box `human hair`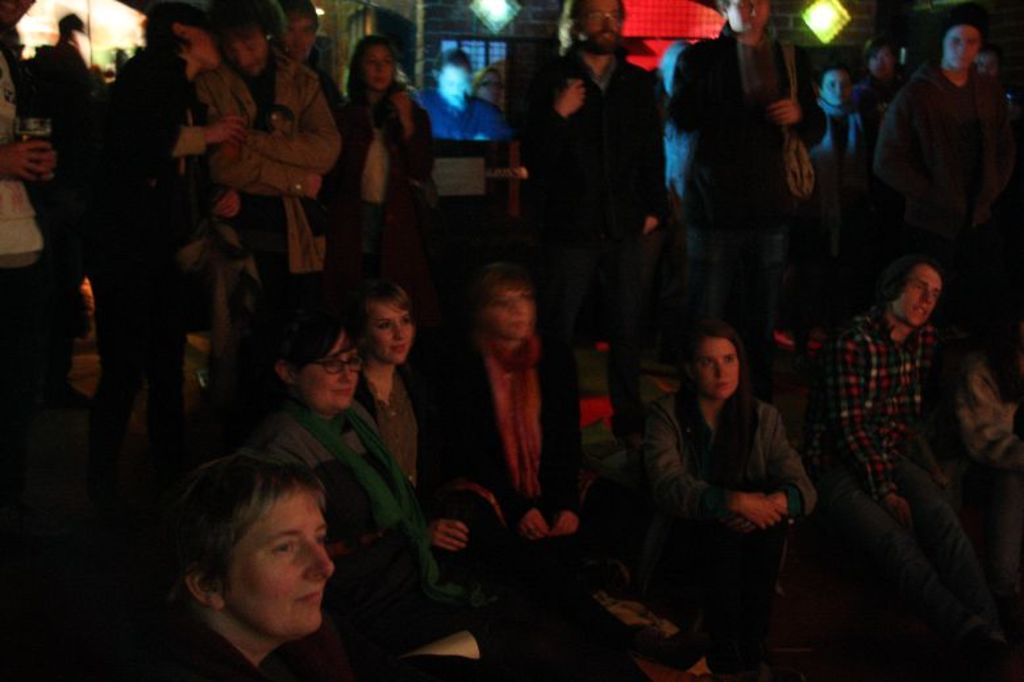
59/12/84/51
